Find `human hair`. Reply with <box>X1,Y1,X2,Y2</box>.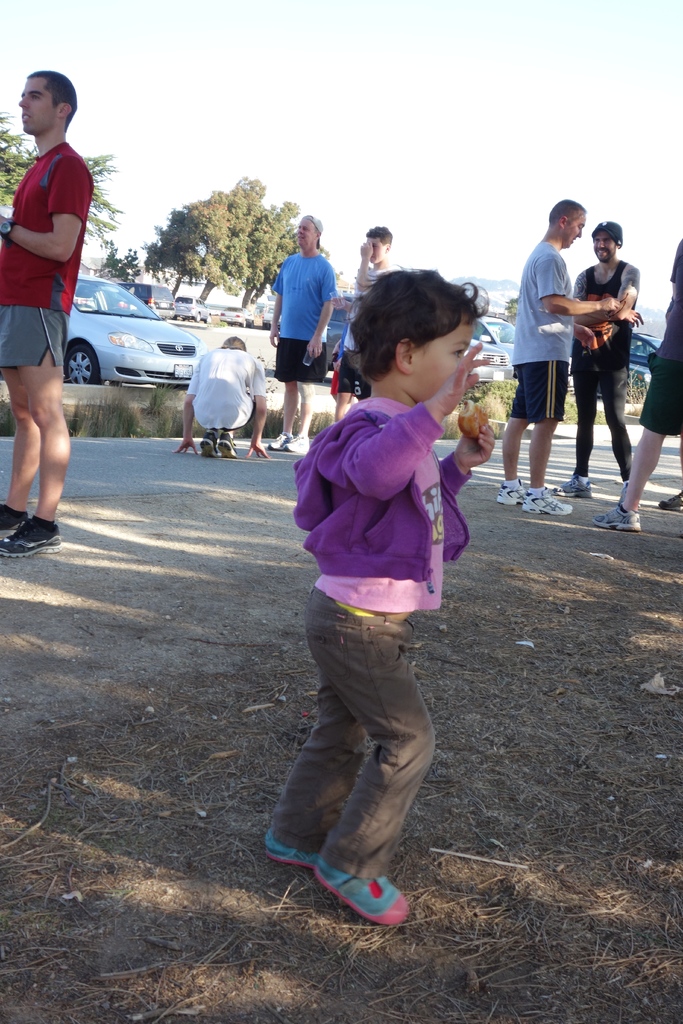
<box>364,223,394,257</box>.
